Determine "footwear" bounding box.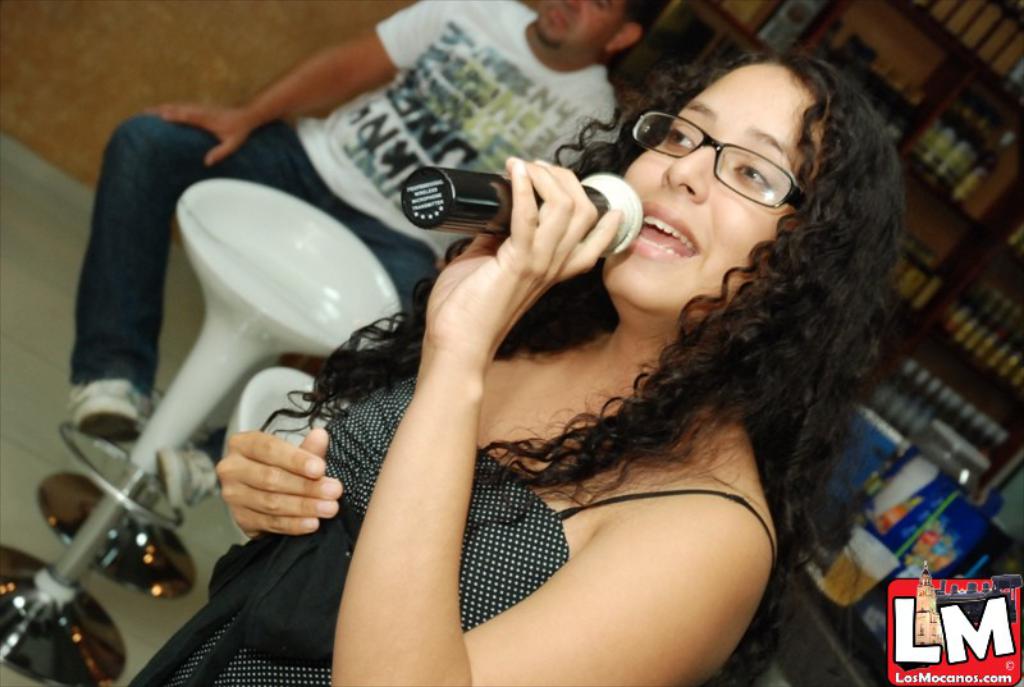
Determined: 155/440/224/526.
